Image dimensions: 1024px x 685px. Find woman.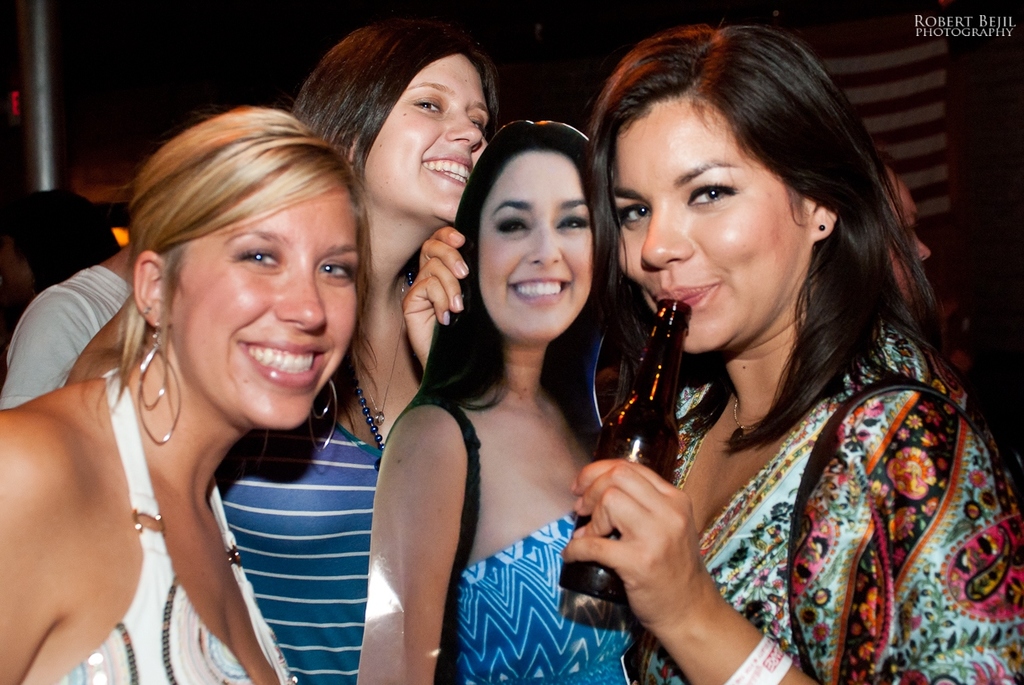
box=[371, 124, 634, 684].
